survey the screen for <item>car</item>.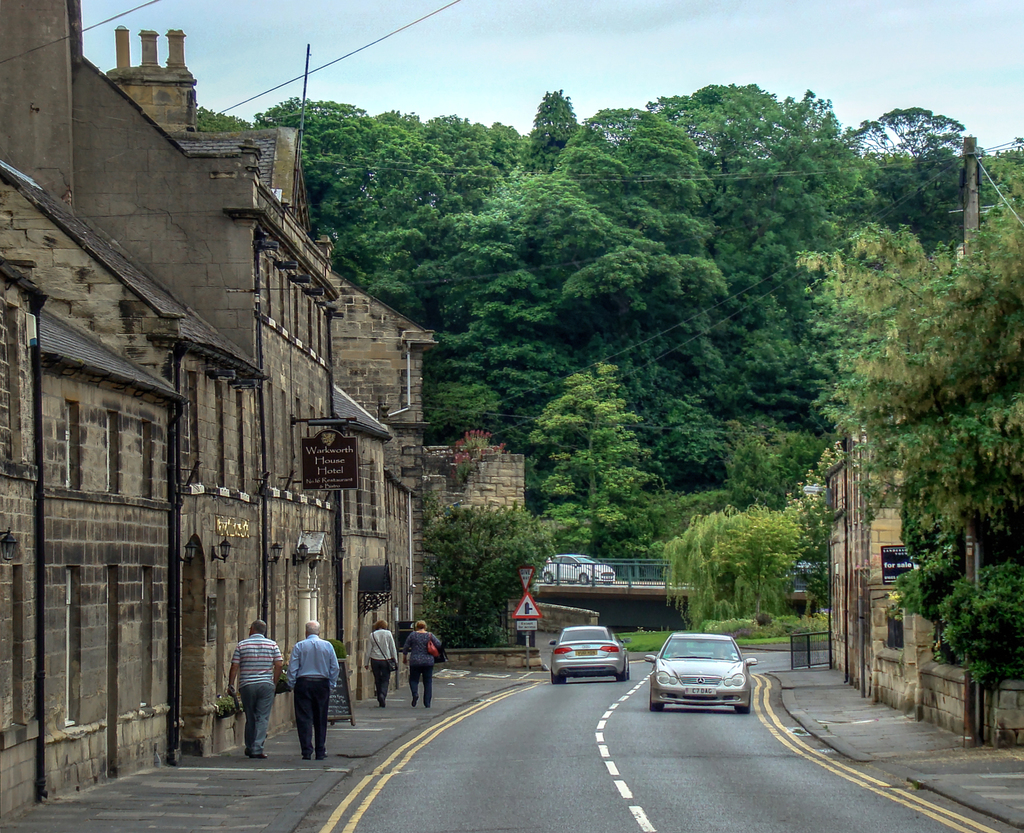
Survey found: bbox(646, 631, 755, 708).
